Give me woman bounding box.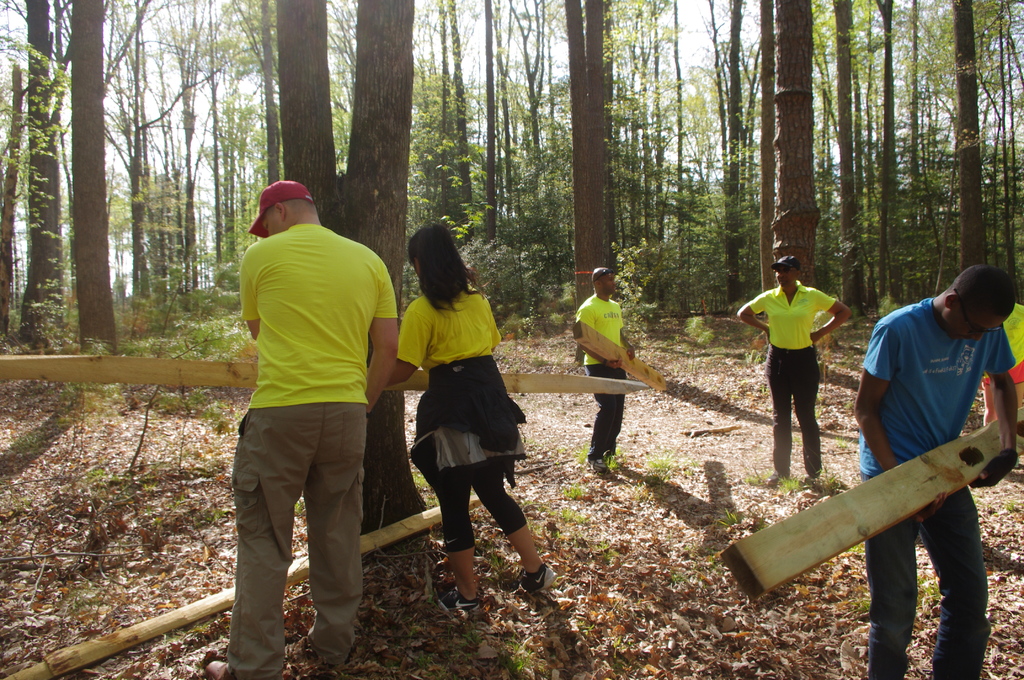
left=735, top=255, right=851, bottom=482.
